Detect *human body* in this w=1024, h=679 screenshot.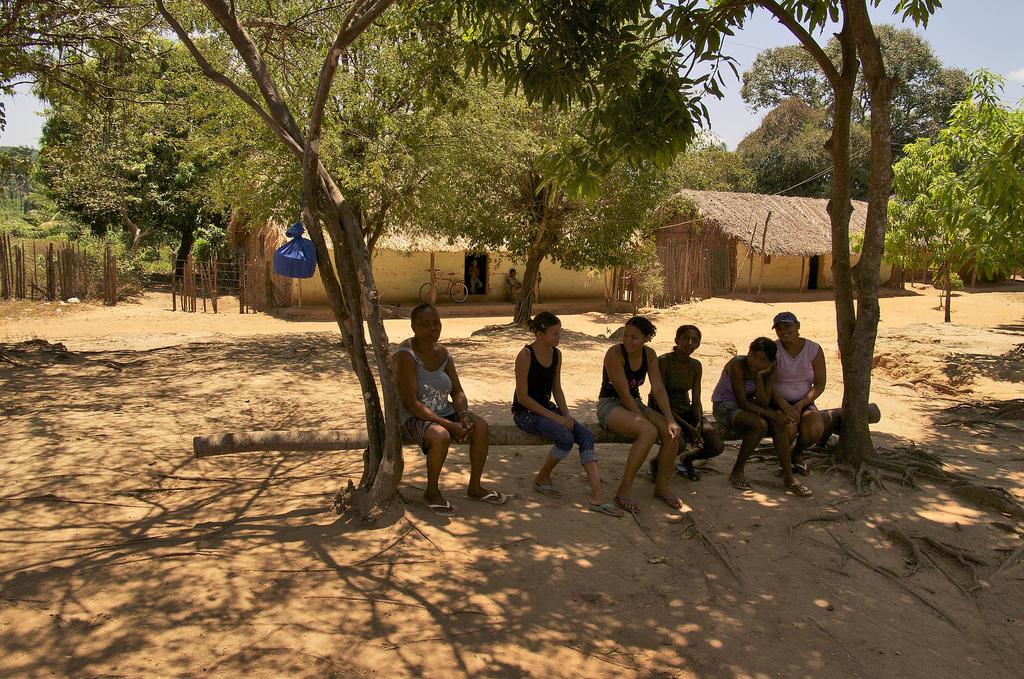
Detection: [760,307,823,487].
